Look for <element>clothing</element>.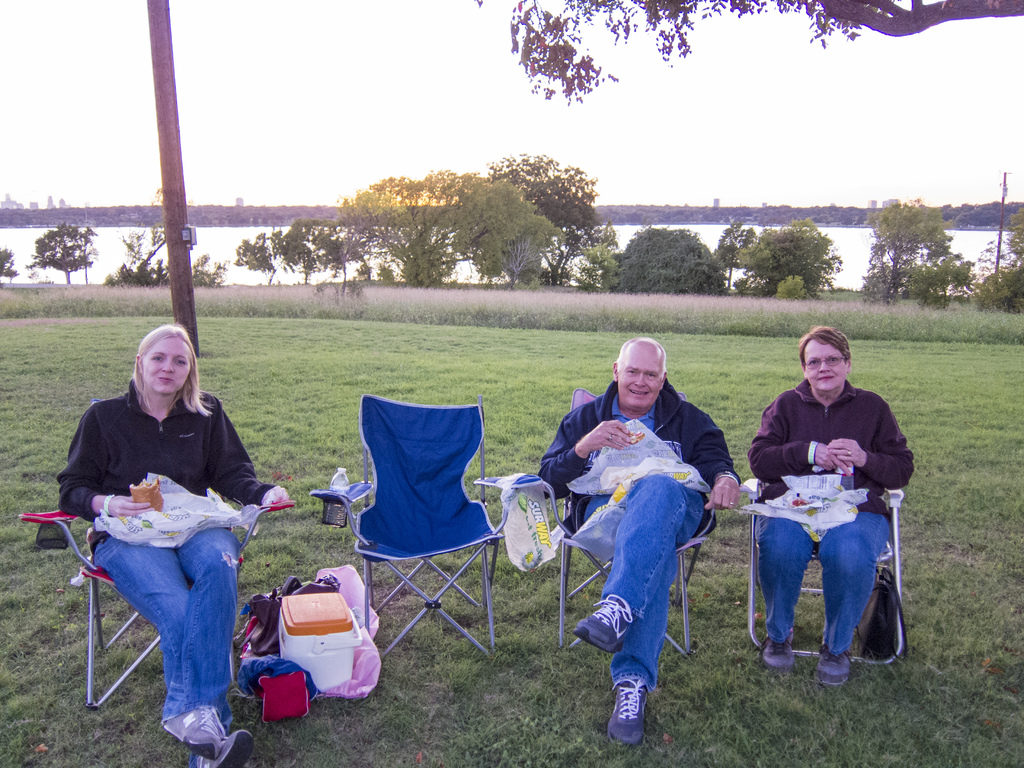
Found: detection(744, 376, 916, 659).
